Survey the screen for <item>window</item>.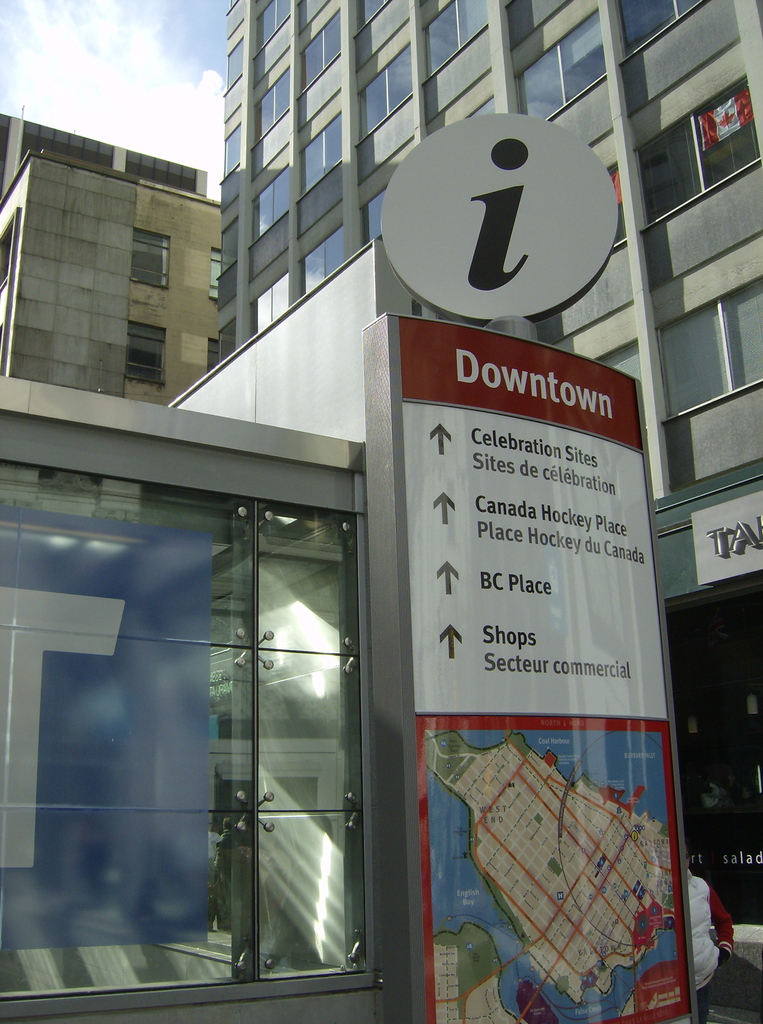
Survey found: [0, 211, 17, 291].
